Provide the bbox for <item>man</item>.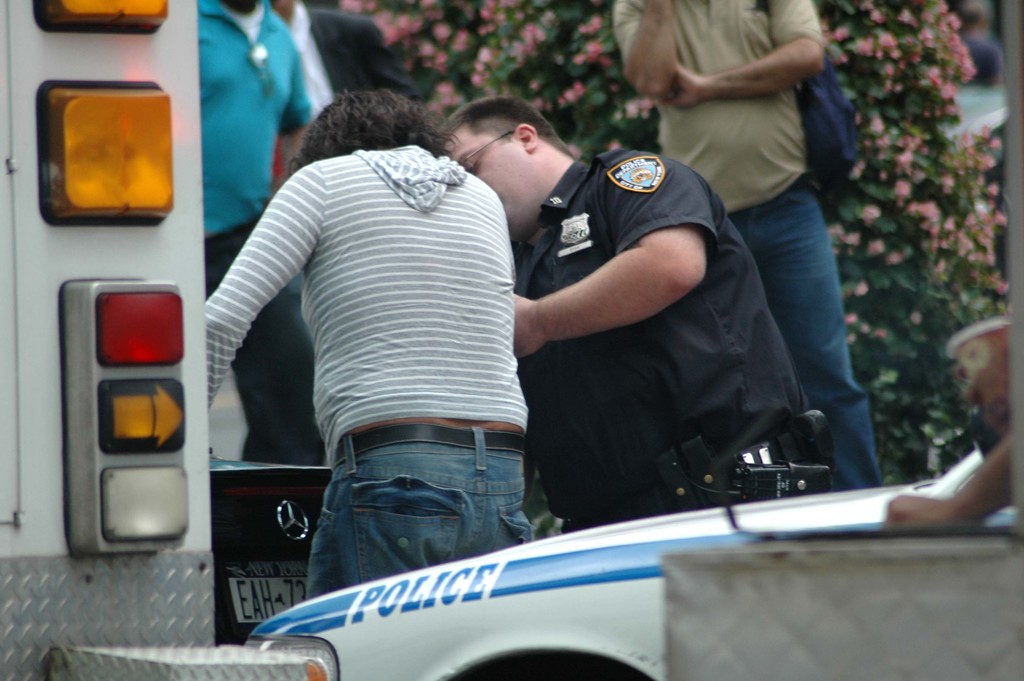
pyautogui.locateOnScreen(438, 52, 881, 567).
